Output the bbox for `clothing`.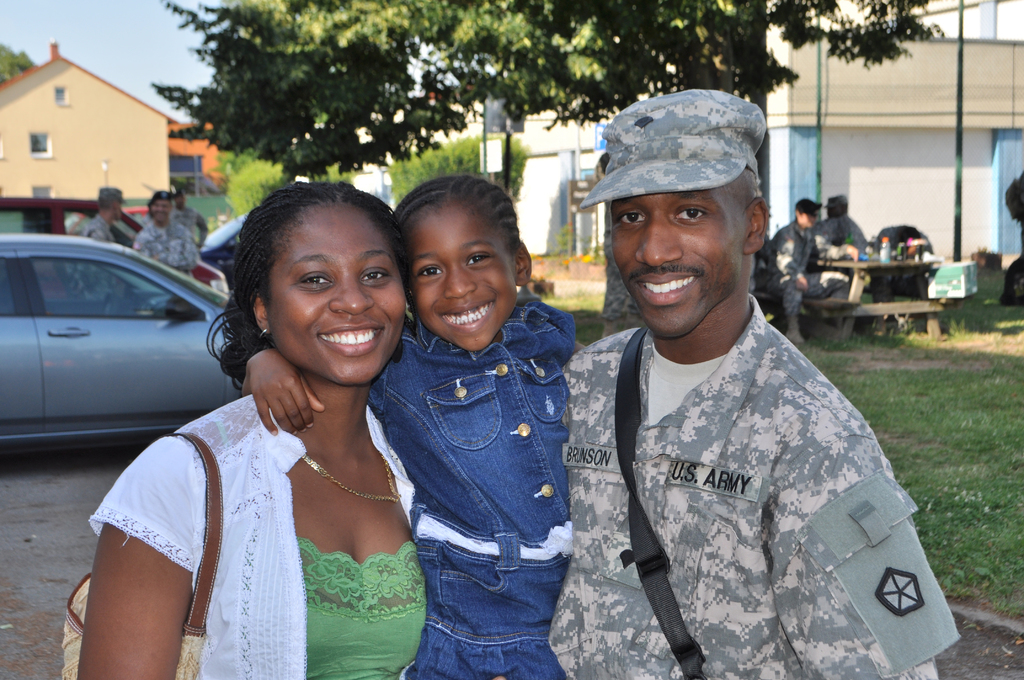
[left=351, top=300, right=578, bottom=679].
